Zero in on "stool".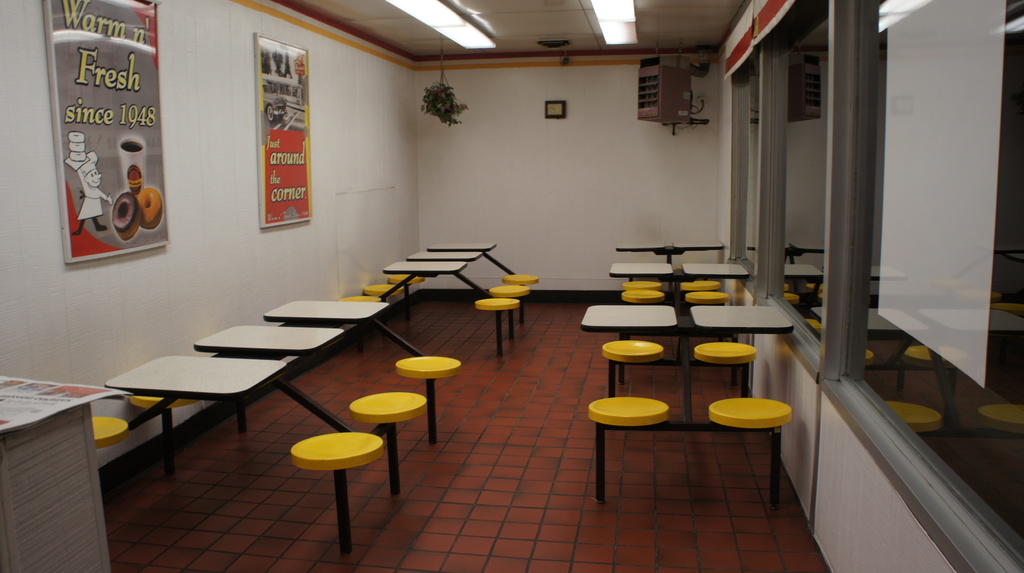
Zeroed in: <box>129,396,194,478</box>.
